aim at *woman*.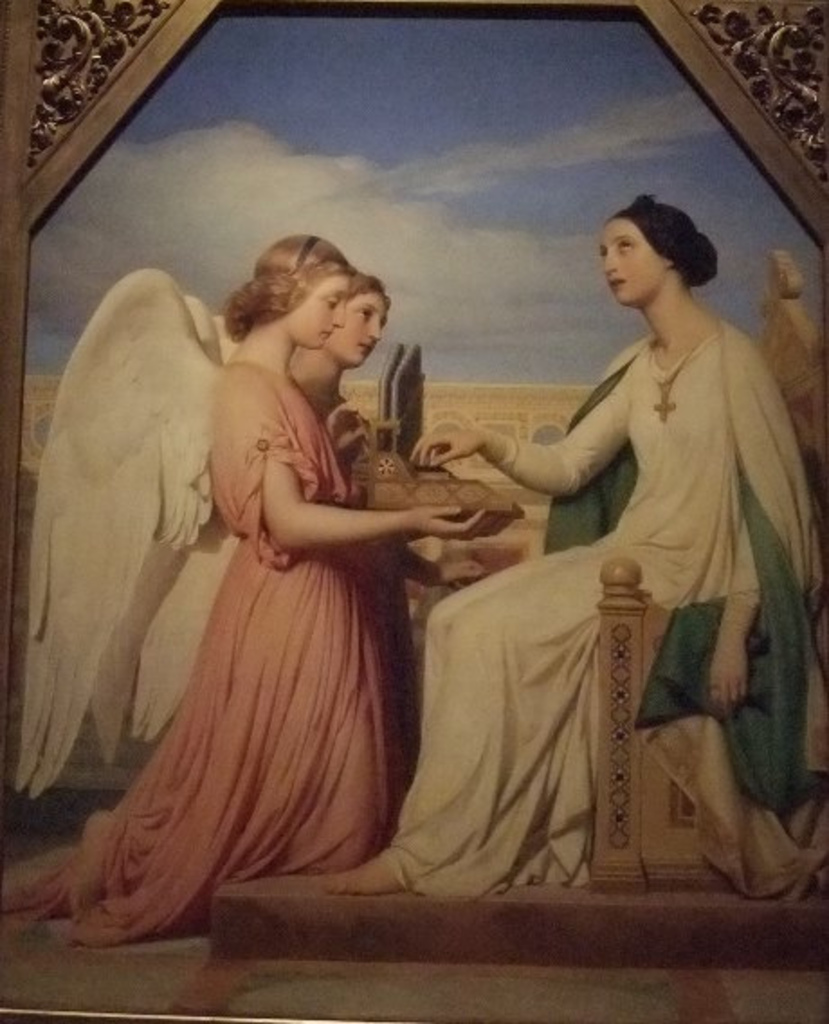
Aimed at {"left": 353, "top": 193, "right": 816, "bottom": 901}.
